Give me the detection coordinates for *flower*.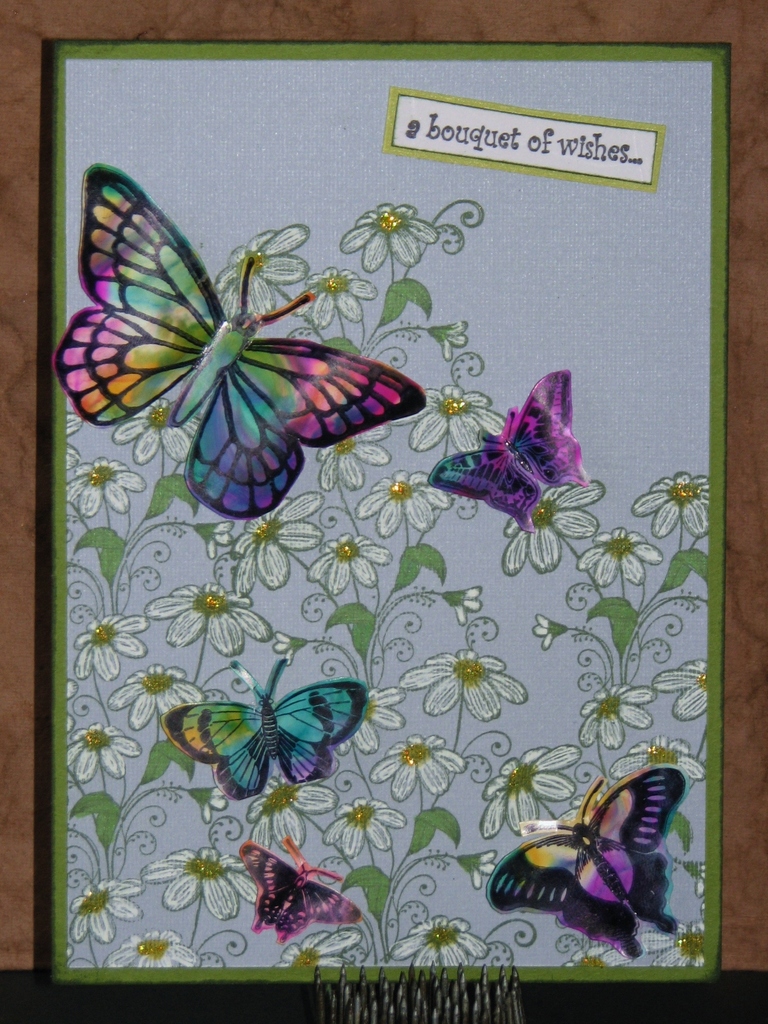
[111, 393, 204, 467].
